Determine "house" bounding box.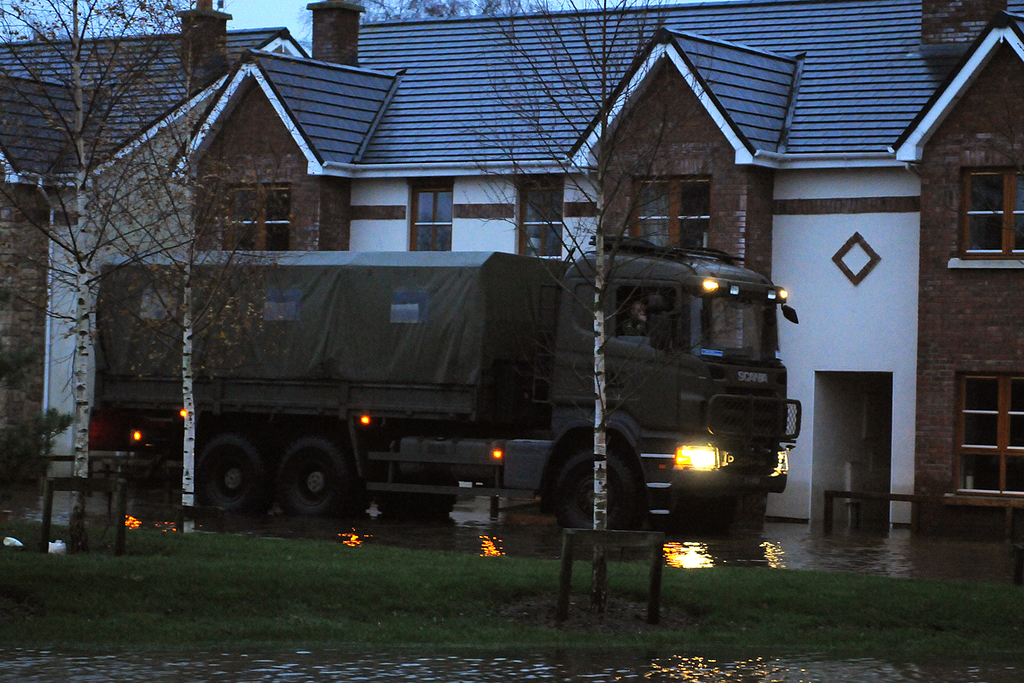
Determined: 160:0:1023:538.
